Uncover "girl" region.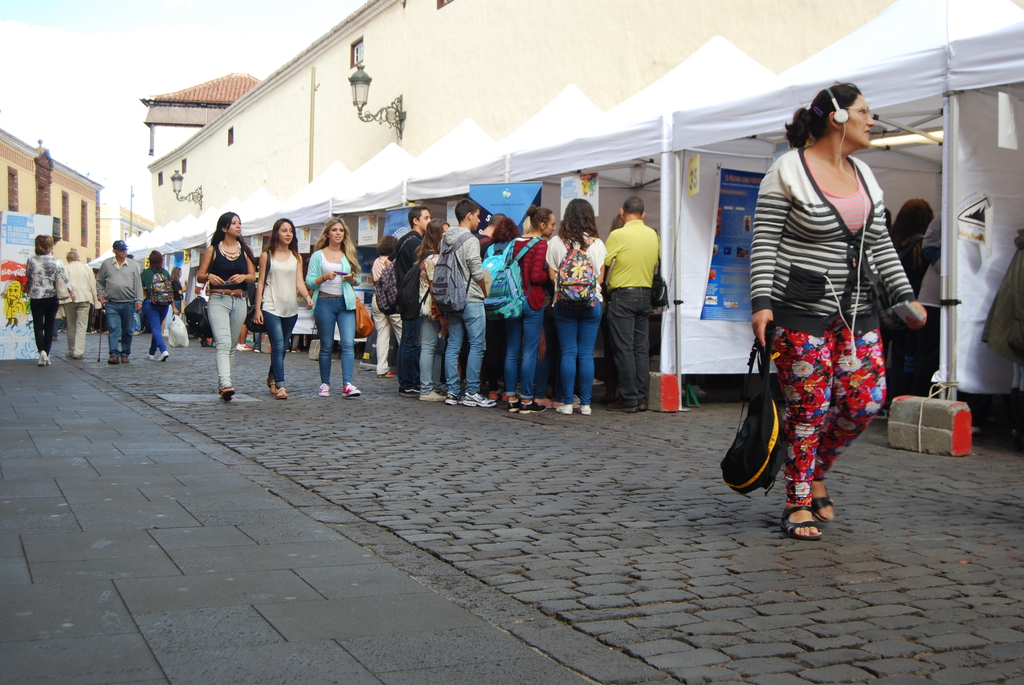
Uncovered: select_region(18, 229, 70, 362).
